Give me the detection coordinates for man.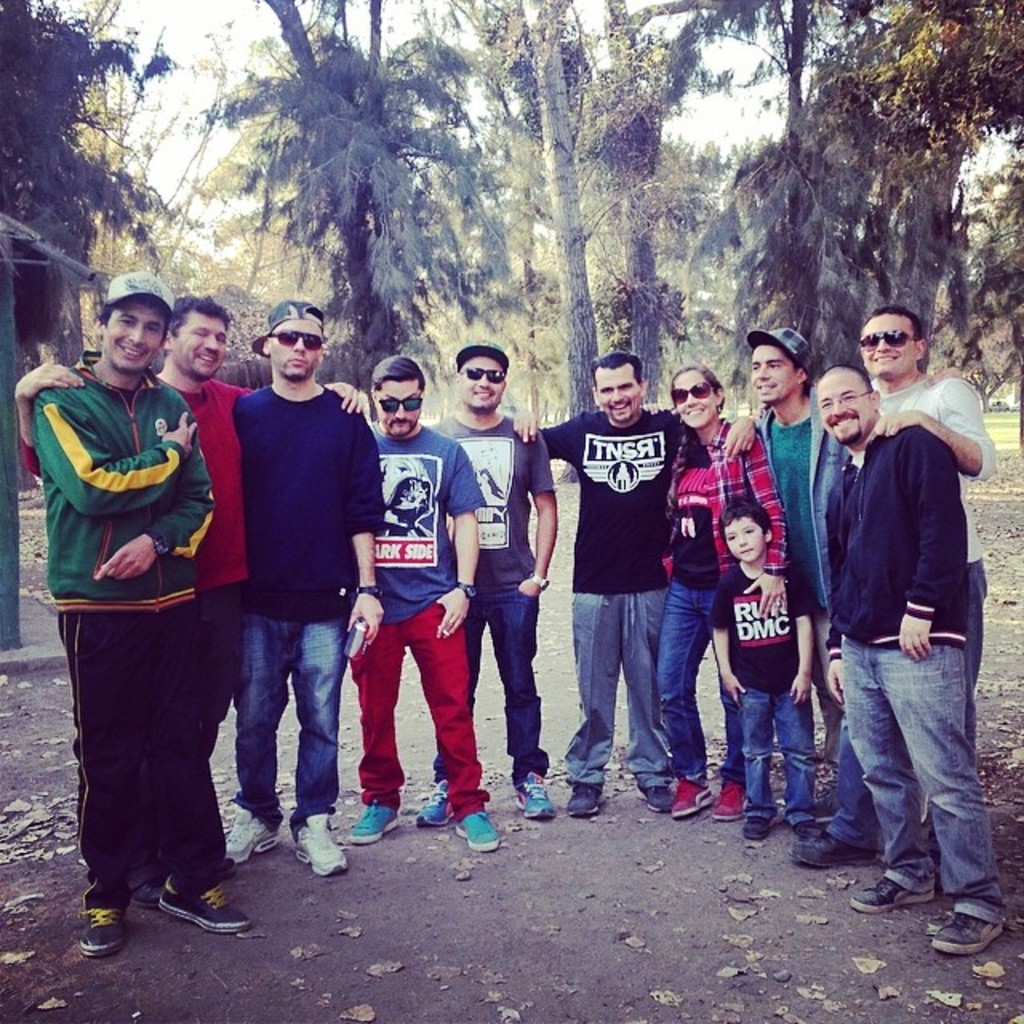
<box>346,352,501,856</box>.
